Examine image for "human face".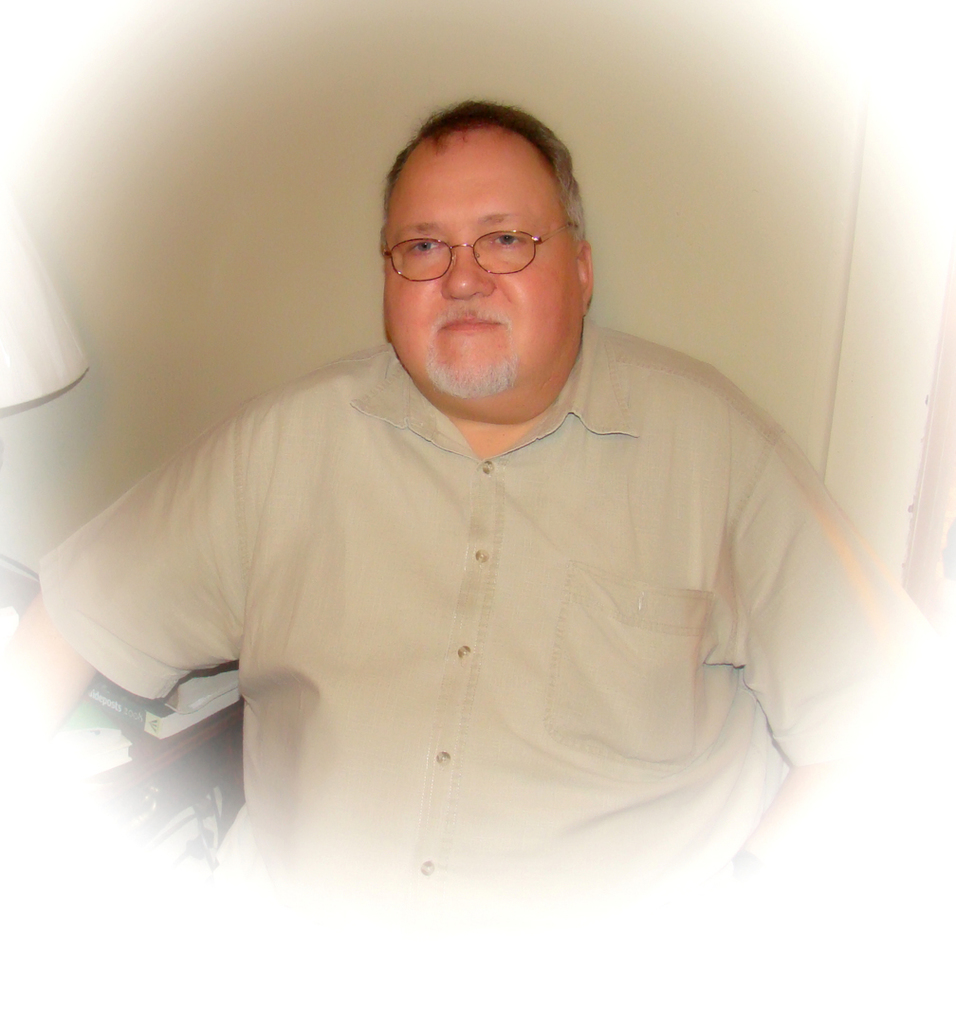
Examination result: [x1=386, y1=128, x2=586, y2=408].
